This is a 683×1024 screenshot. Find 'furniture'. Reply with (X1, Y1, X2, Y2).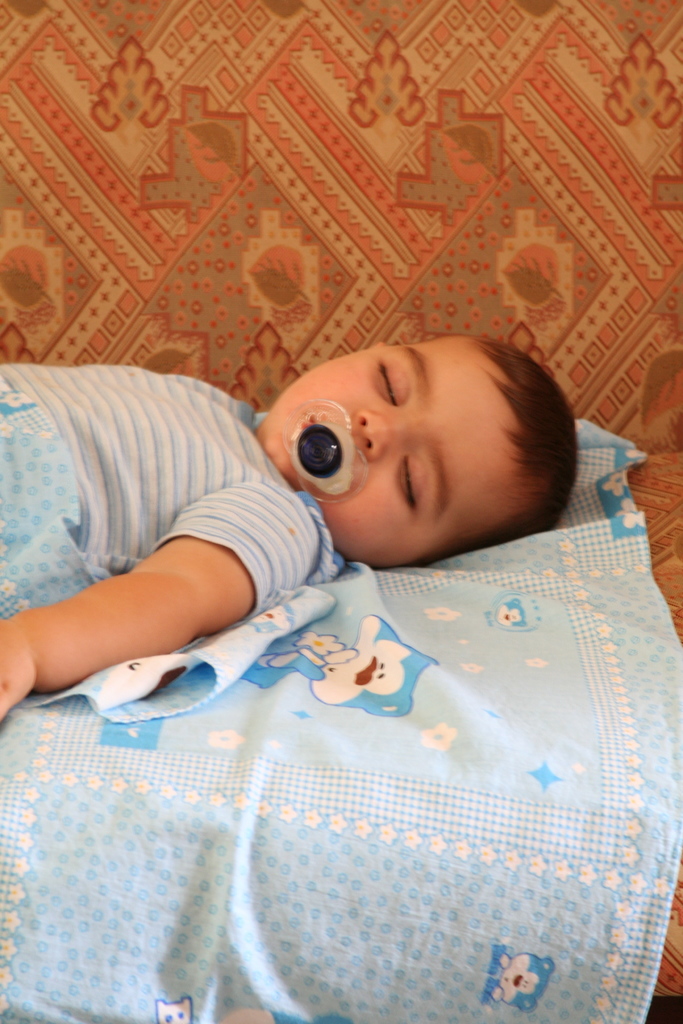
(0, 0, 682, 1023).
